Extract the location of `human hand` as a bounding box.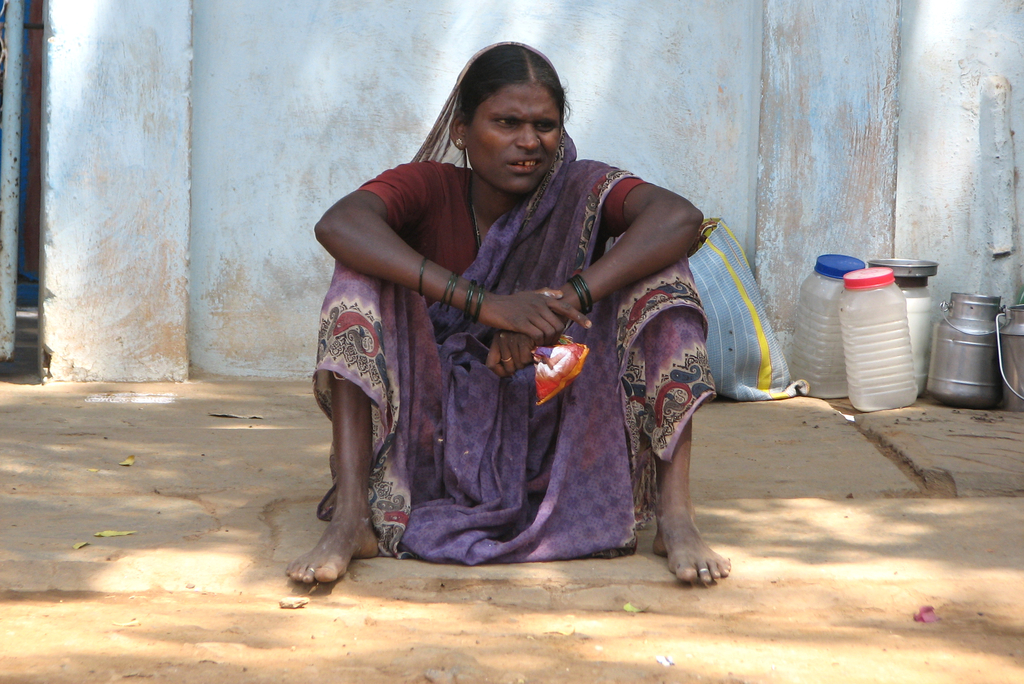
472/286/595/340.
